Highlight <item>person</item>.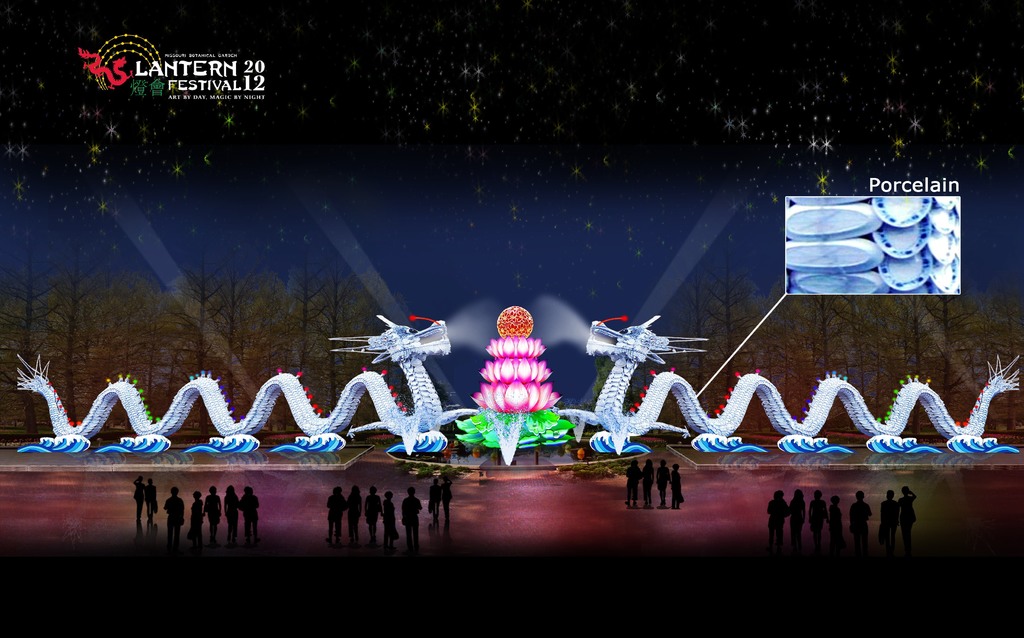
Highlighted region: [824,492,847,559].
